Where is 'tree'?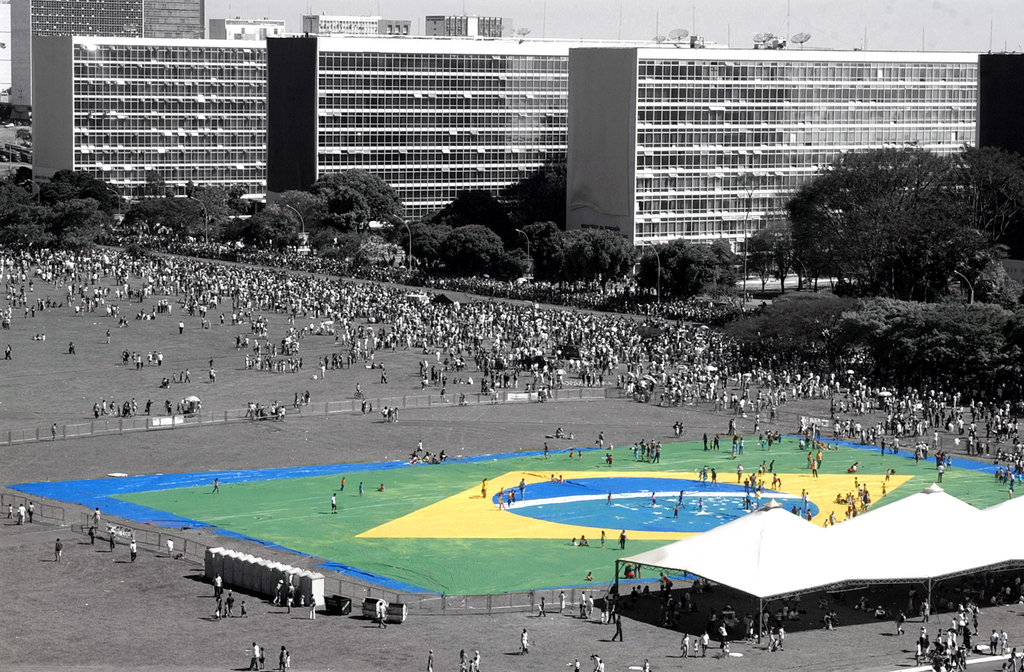
pyautogui.locateOnScreen(446, 227, 503, 268).
